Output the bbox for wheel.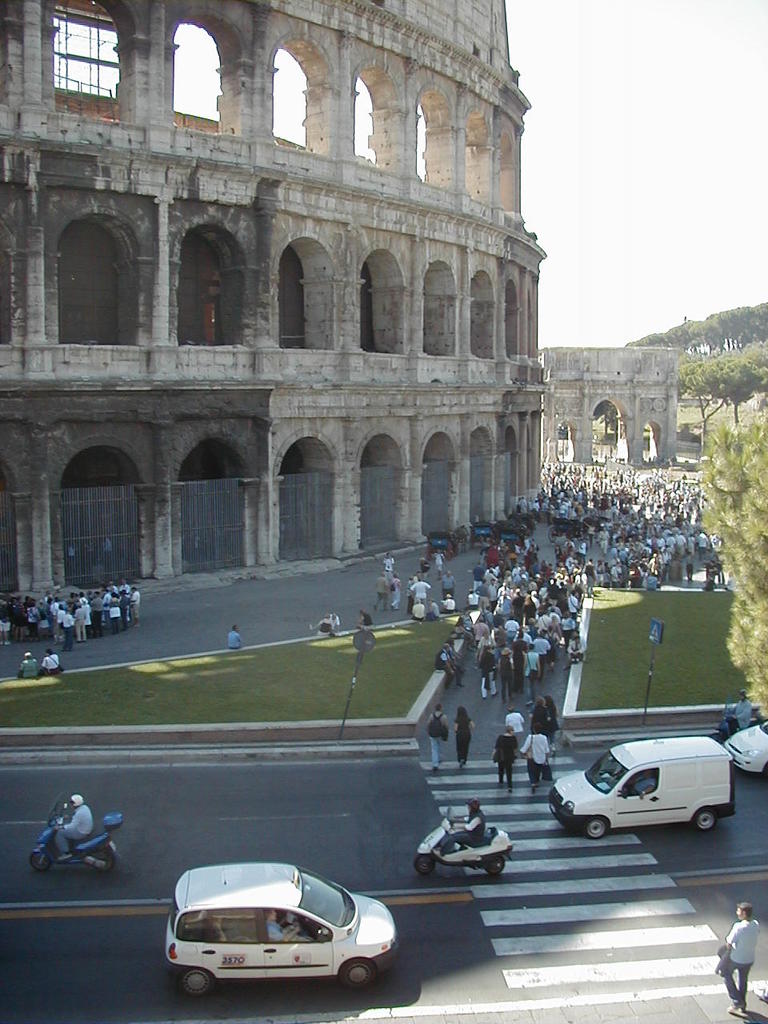
select_region(584, 819, 605, 841).
